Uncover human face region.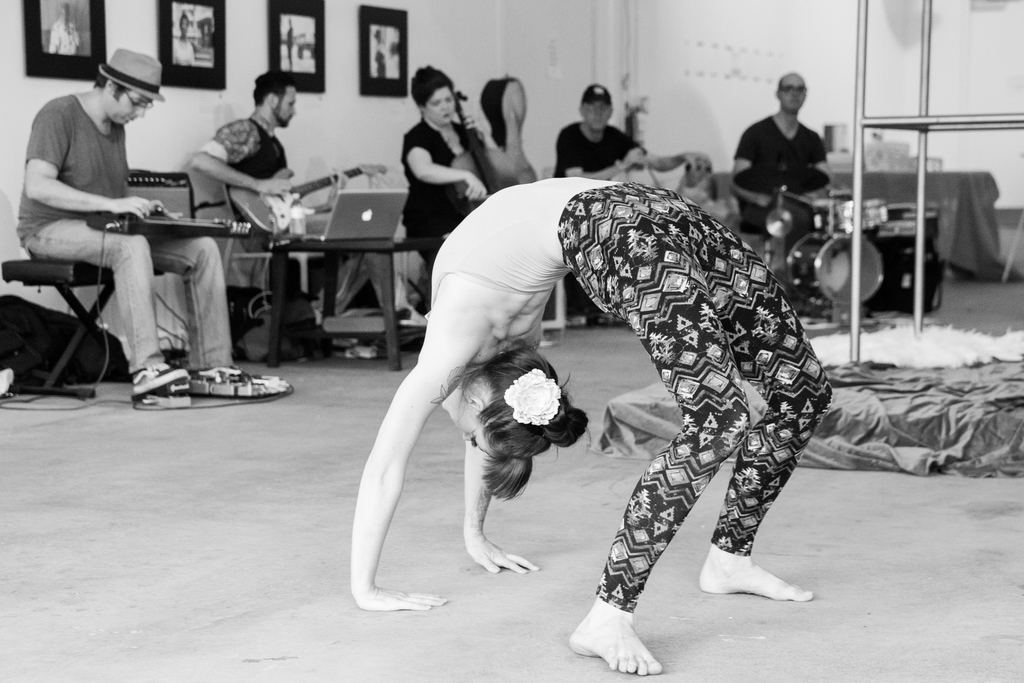
Uncovered: pyautogui.locateOnScreen(112, 90, 145, 125).
